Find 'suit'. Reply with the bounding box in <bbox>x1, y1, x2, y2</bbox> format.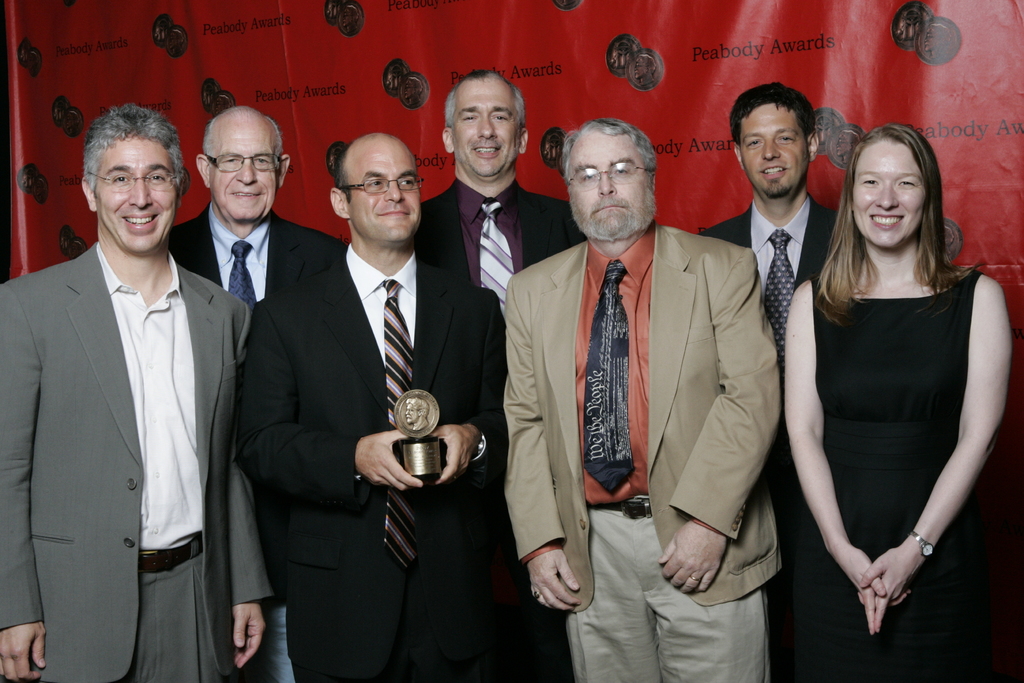
<bbox>12, 147, 252, 682</bbox>.
